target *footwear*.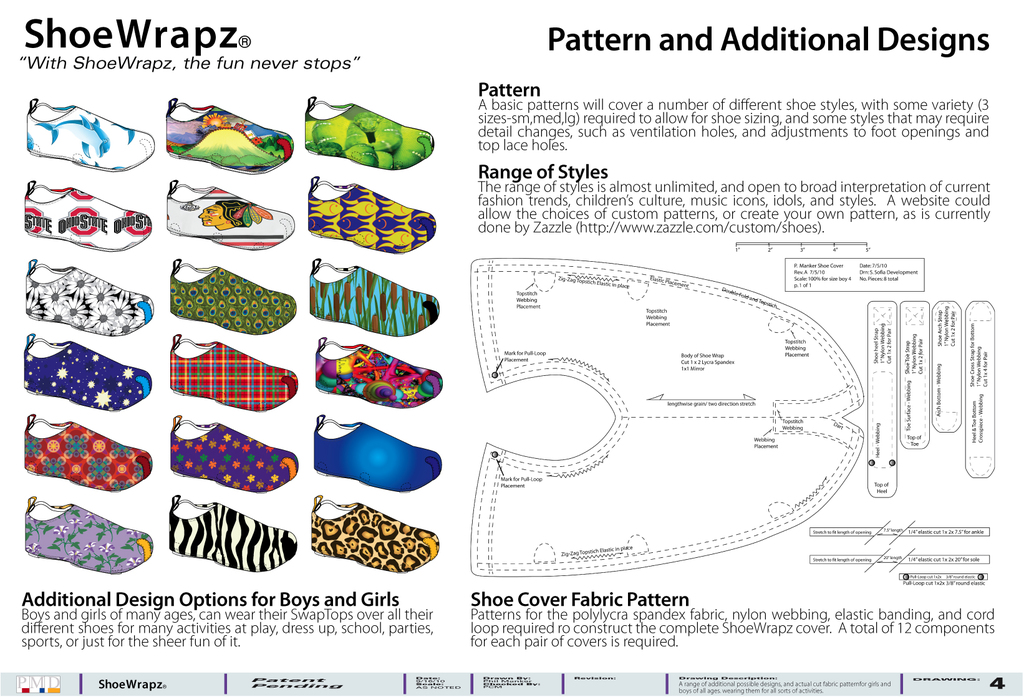
Target region: x1=308, y1=259, x2=442, y2=335.
